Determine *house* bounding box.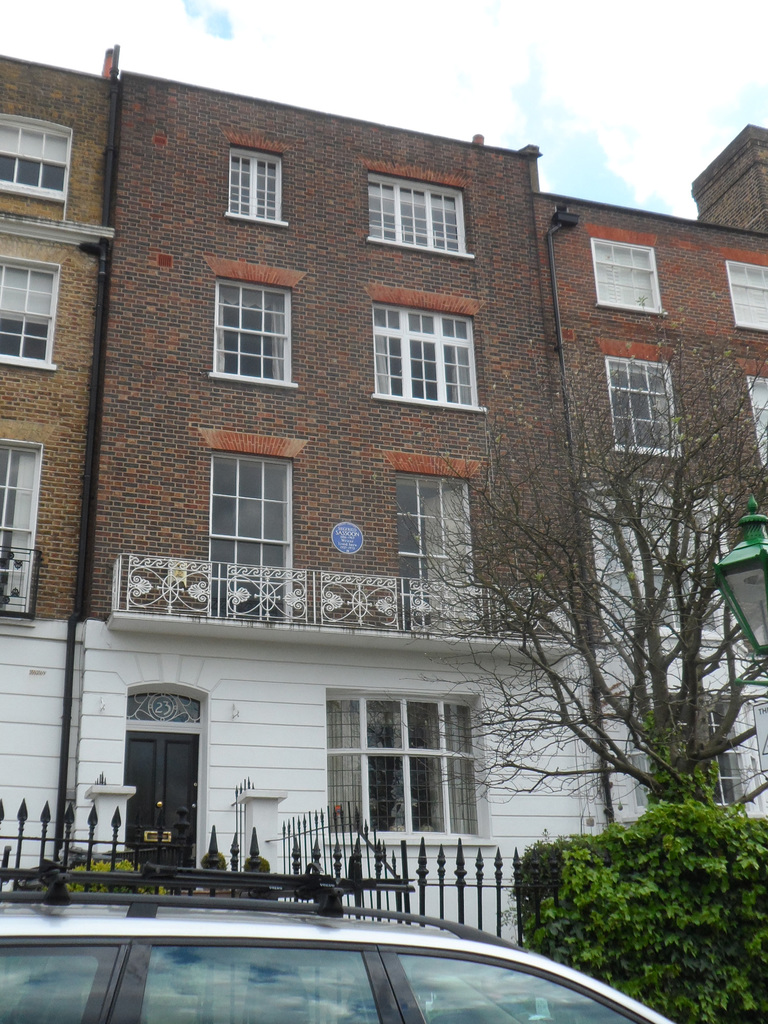
Determined: crop(56, 62, 607, 952).
